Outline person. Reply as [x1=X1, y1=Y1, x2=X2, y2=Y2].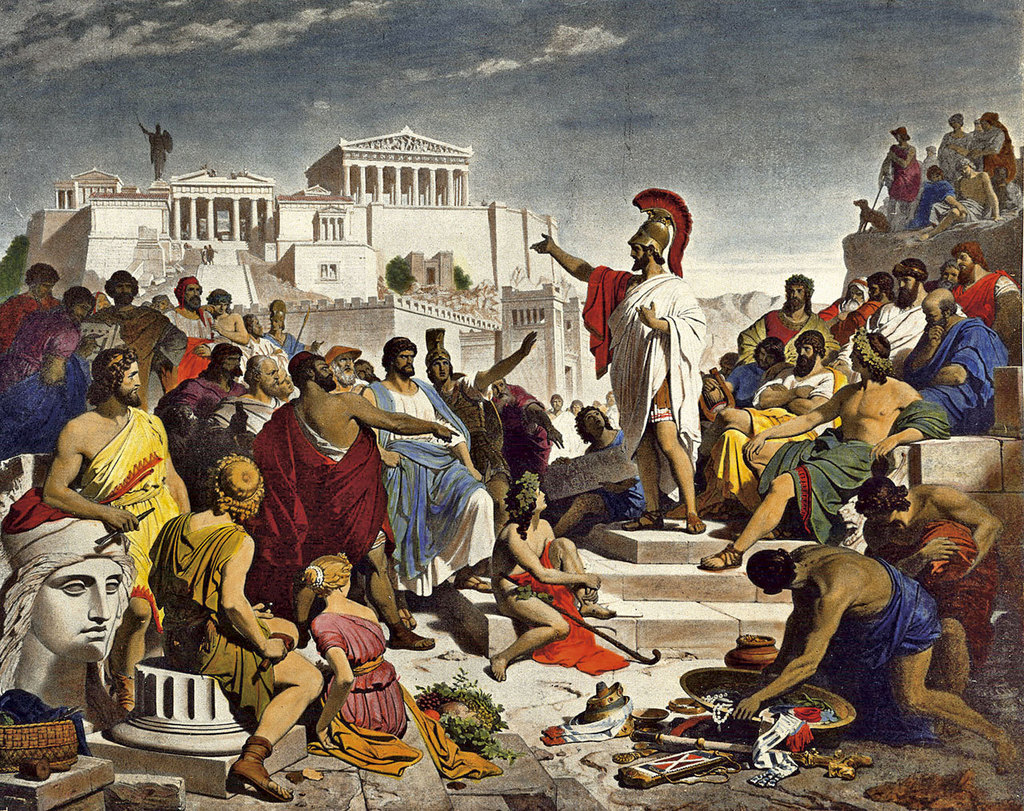
[x1=703, y1=316, x2=838, y2=509].
